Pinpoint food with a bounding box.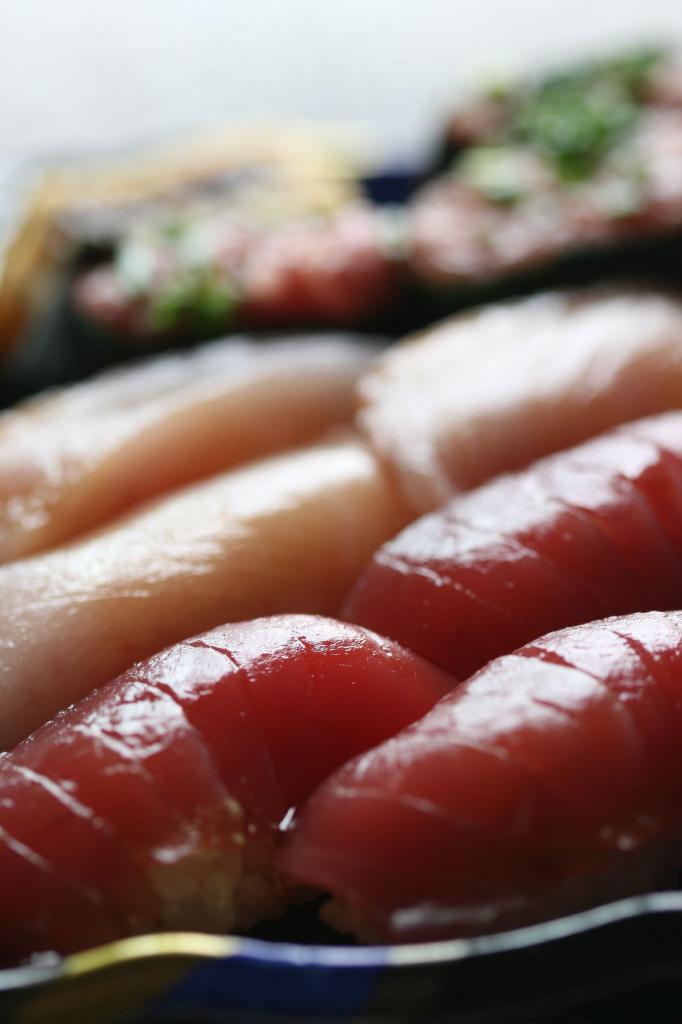
region(78, 43, 681, 340).
